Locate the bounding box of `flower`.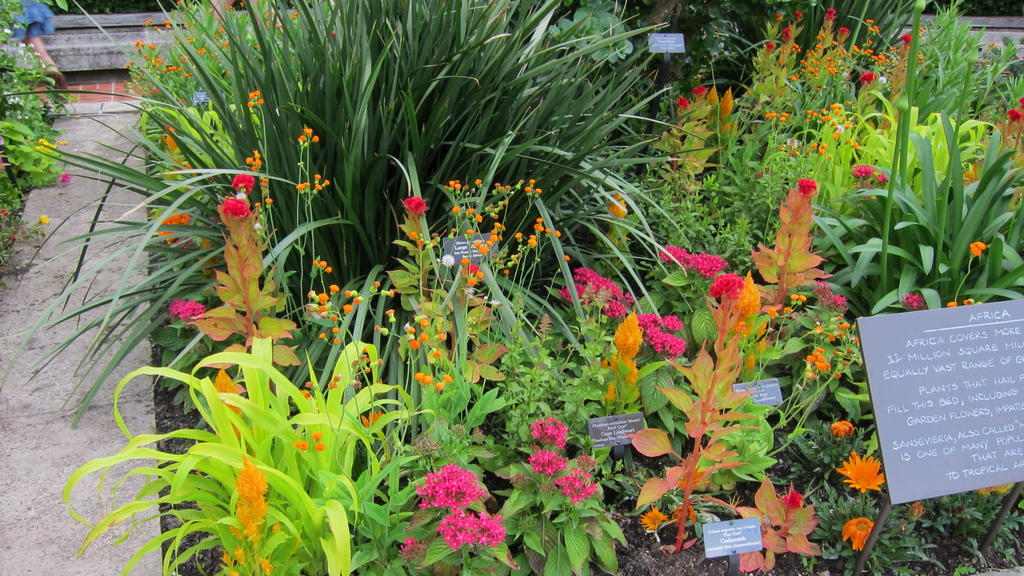
Bounding box: (left=662, top=246, right=724, bottom=282).
